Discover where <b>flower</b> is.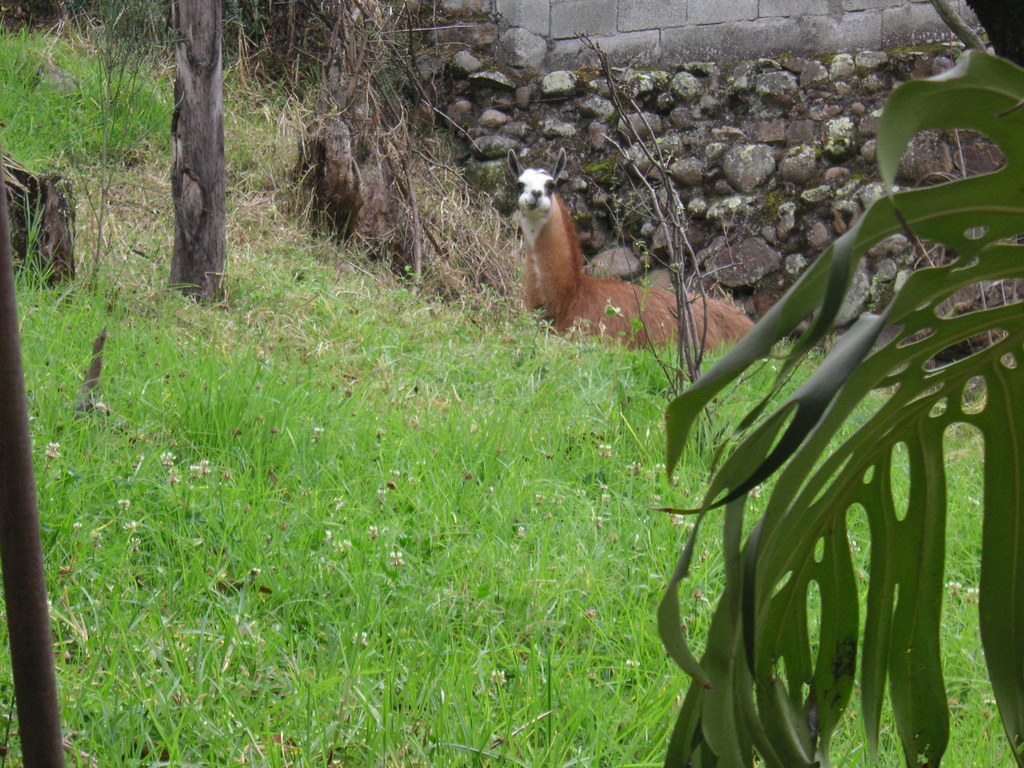
Discovered at detection(309, 422, 326, 437).
